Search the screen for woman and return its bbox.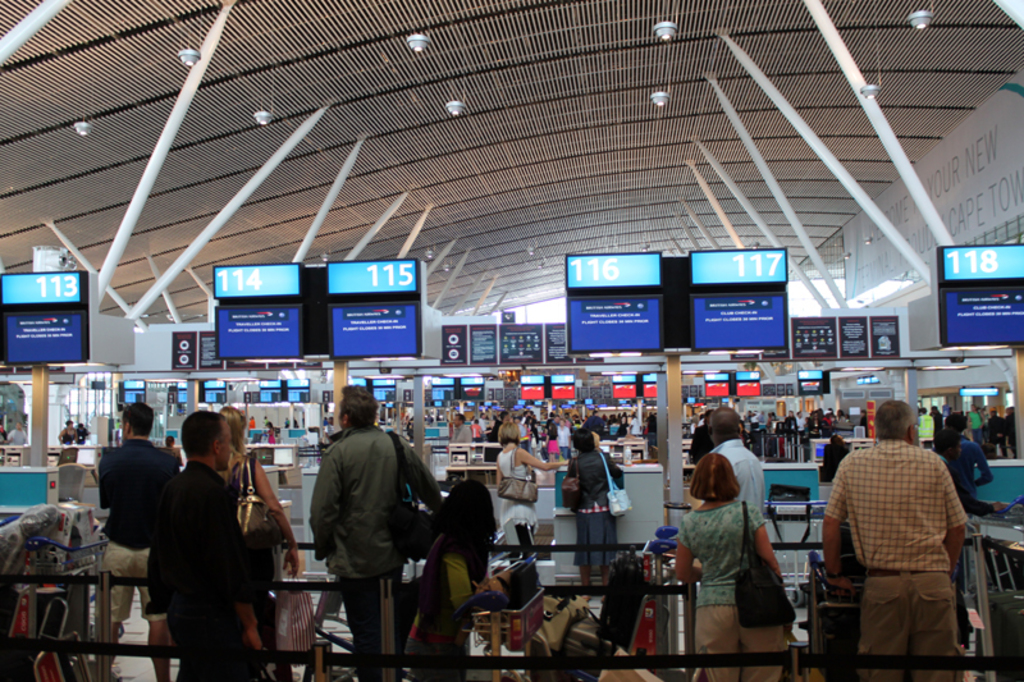
Found: box=[562, 424, 627, 604].
